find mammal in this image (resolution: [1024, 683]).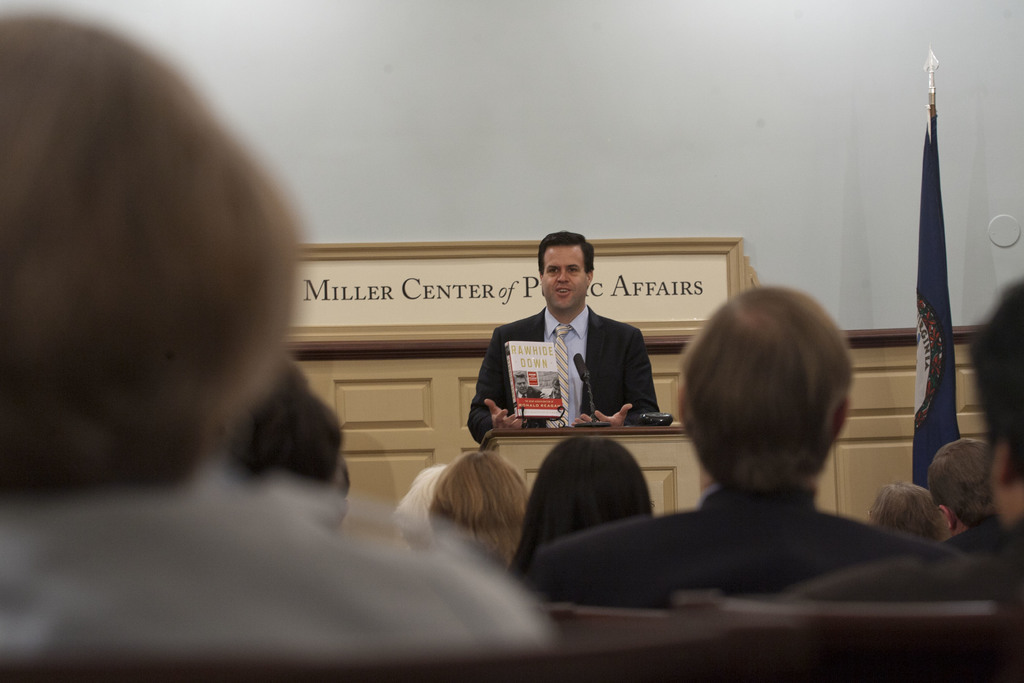
943 278 1023 682.
